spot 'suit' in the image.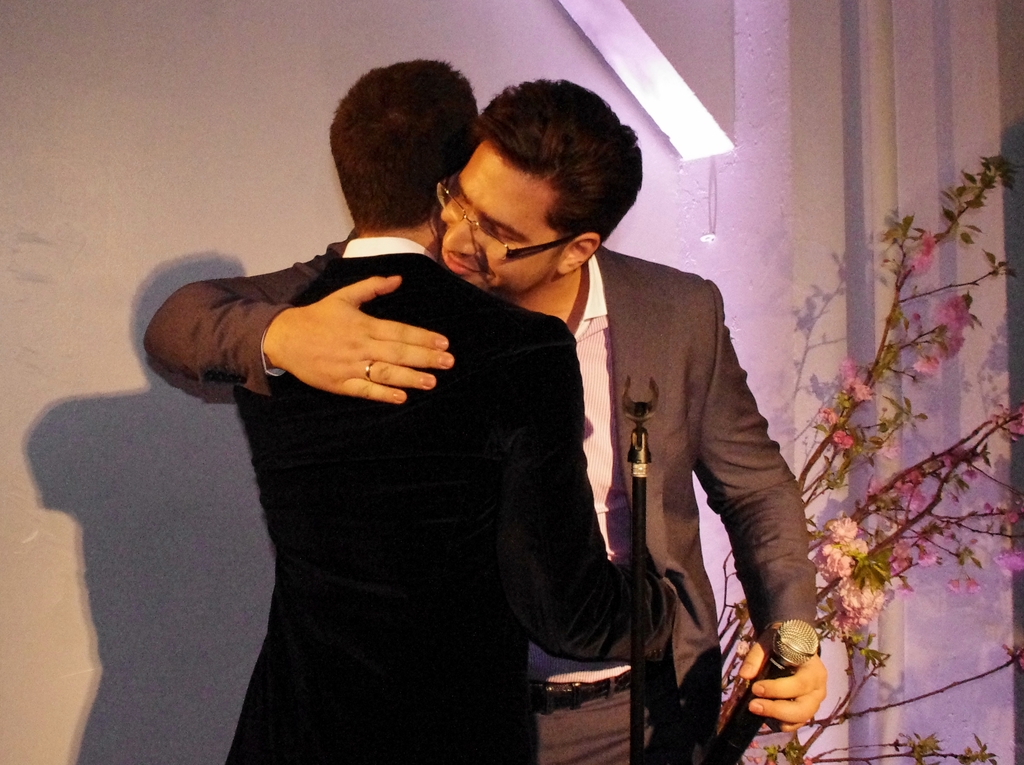
'suit' found at <bbox>140, 228, 819, 764</bbox>.
